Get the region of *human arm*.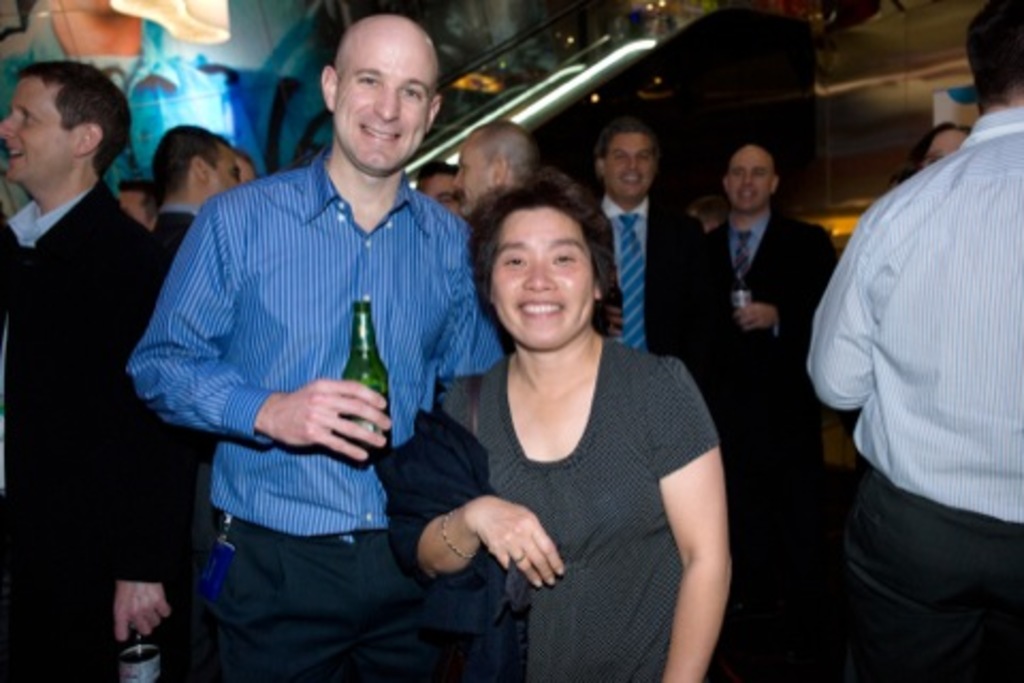
[x1=721, y1=220, x2=772, y2=365].
